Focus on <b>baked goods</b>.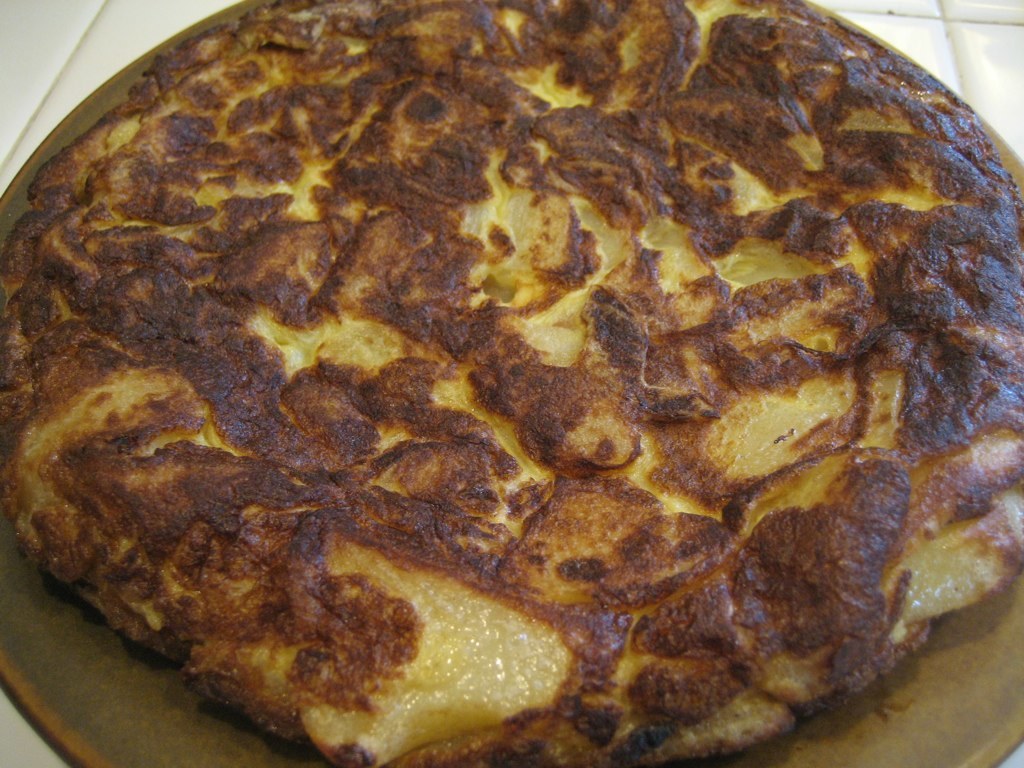
Focused at [0,0,1023,767].
